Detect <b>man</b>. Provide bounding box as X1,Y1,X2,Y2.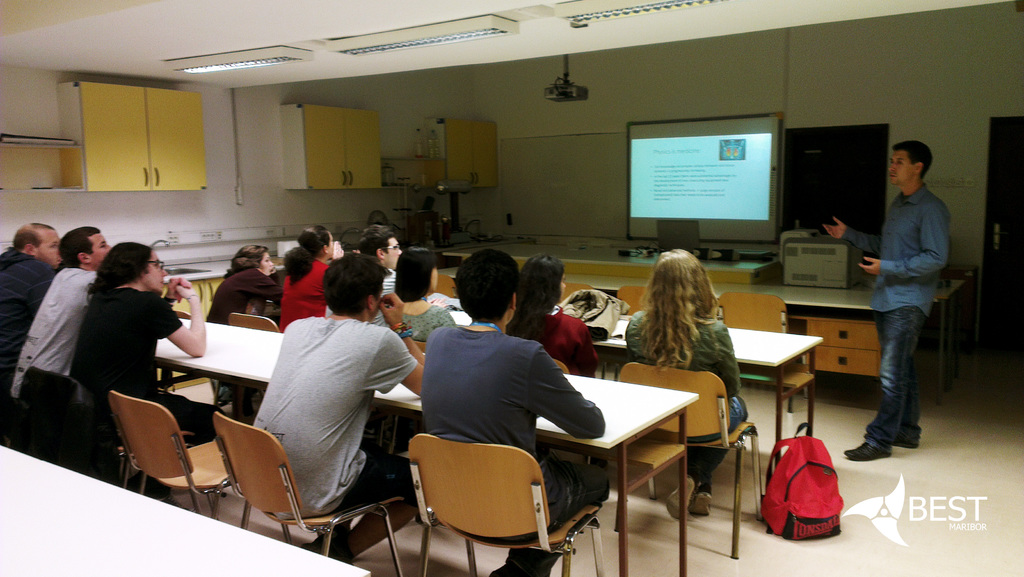
420,247,610,576.
